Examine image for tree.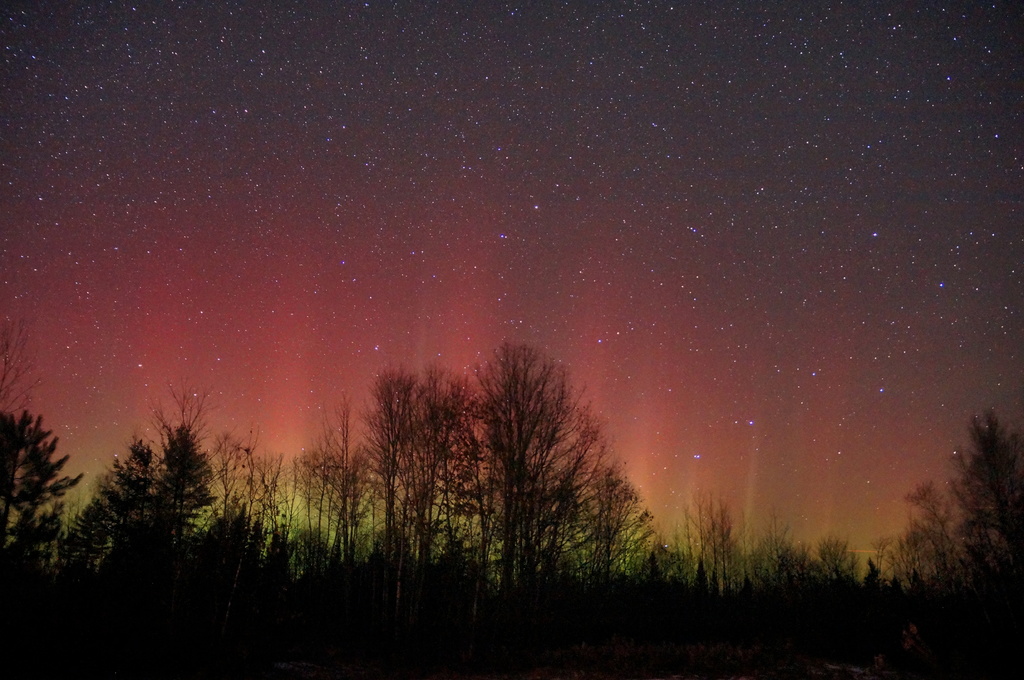
Examination result: bbox=(87, 377, 230, 581).
